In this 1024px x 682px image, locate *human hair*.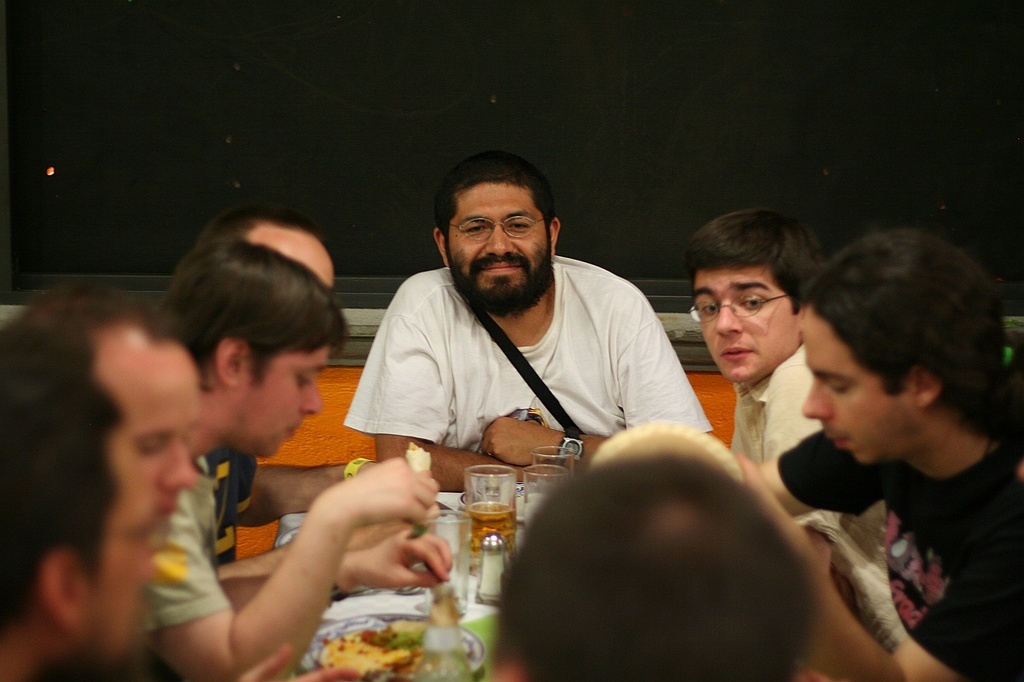
Bounding box: select_region(805, 218, 1001, 469).
